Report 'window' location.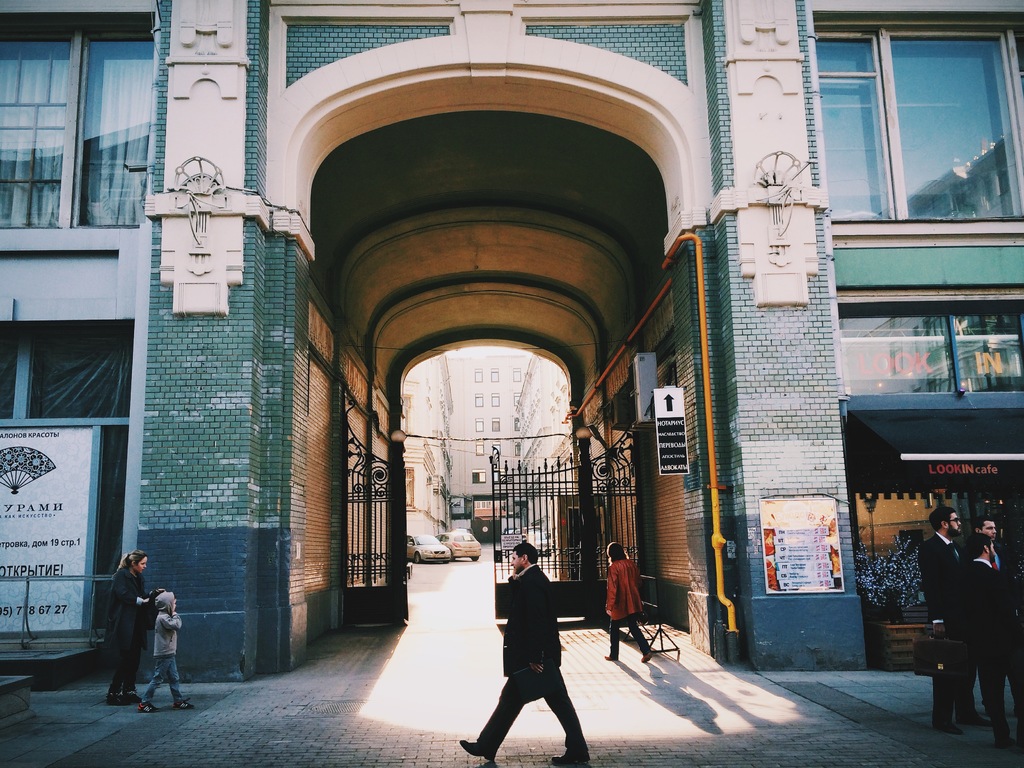
Report: rect(472, 368, 484, 380).
